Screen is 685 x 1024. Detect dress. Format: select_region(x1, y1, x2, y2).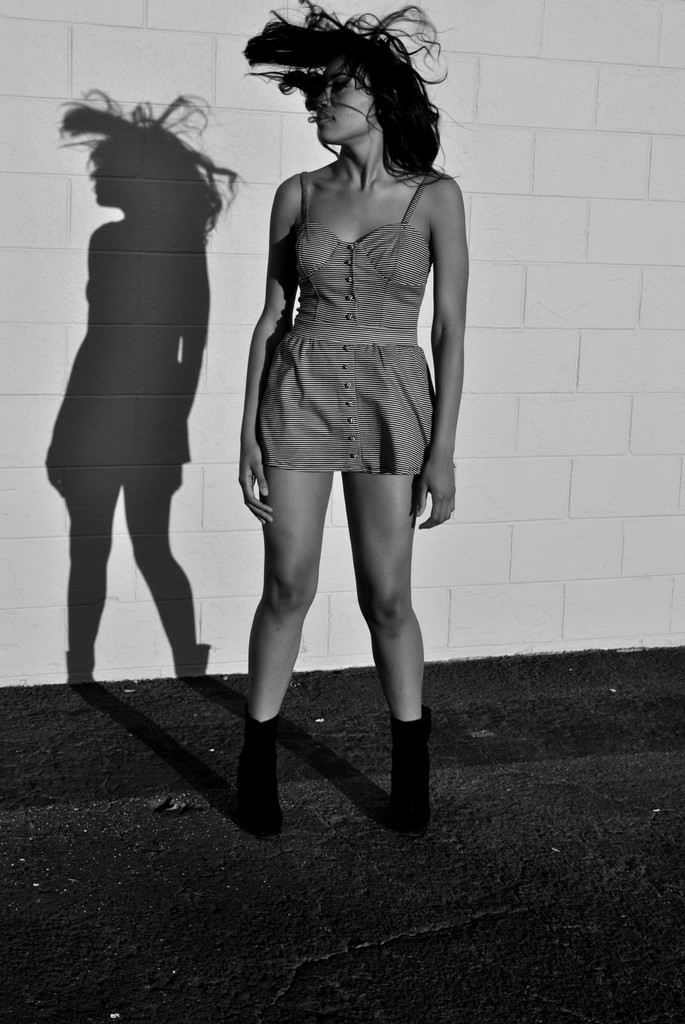
select_region(223, 137, 466, 507).
